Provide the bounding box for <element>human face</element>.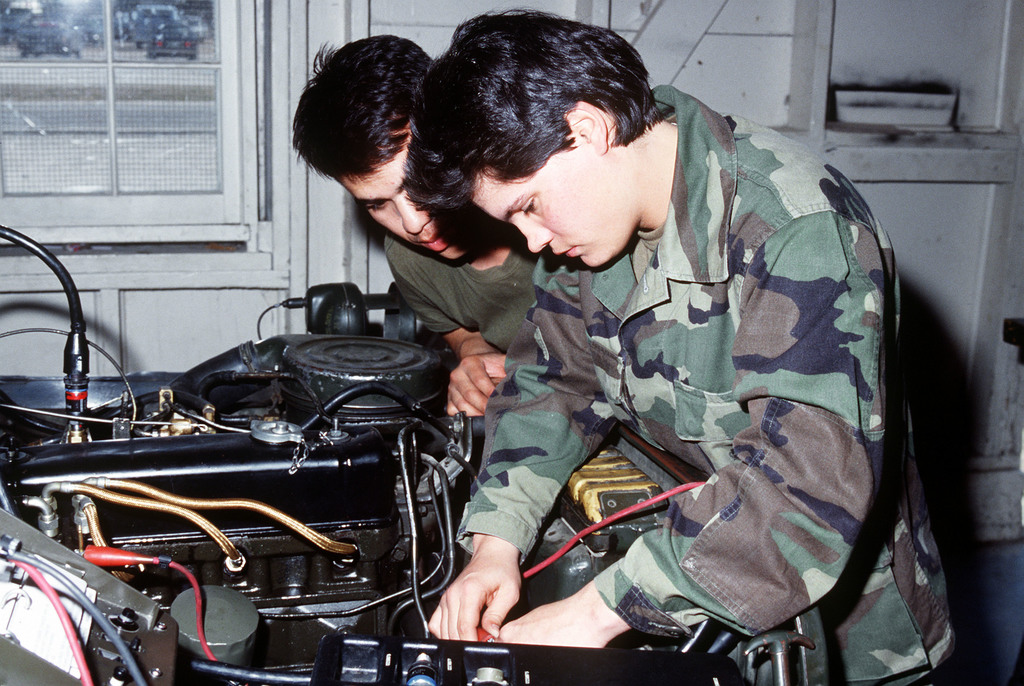
box(474, 151, 643, 275).
